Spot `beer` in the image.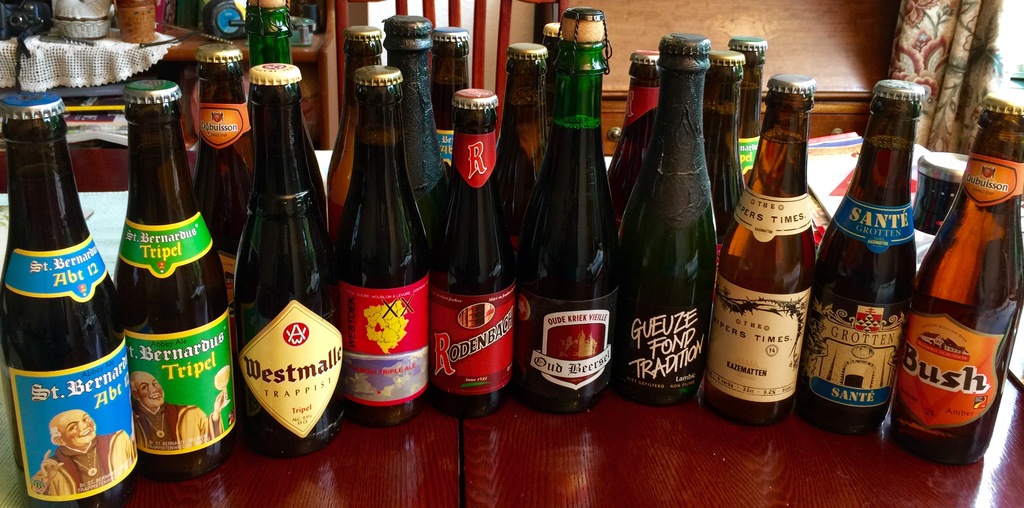
`beer` found at 420,87,516,435.
